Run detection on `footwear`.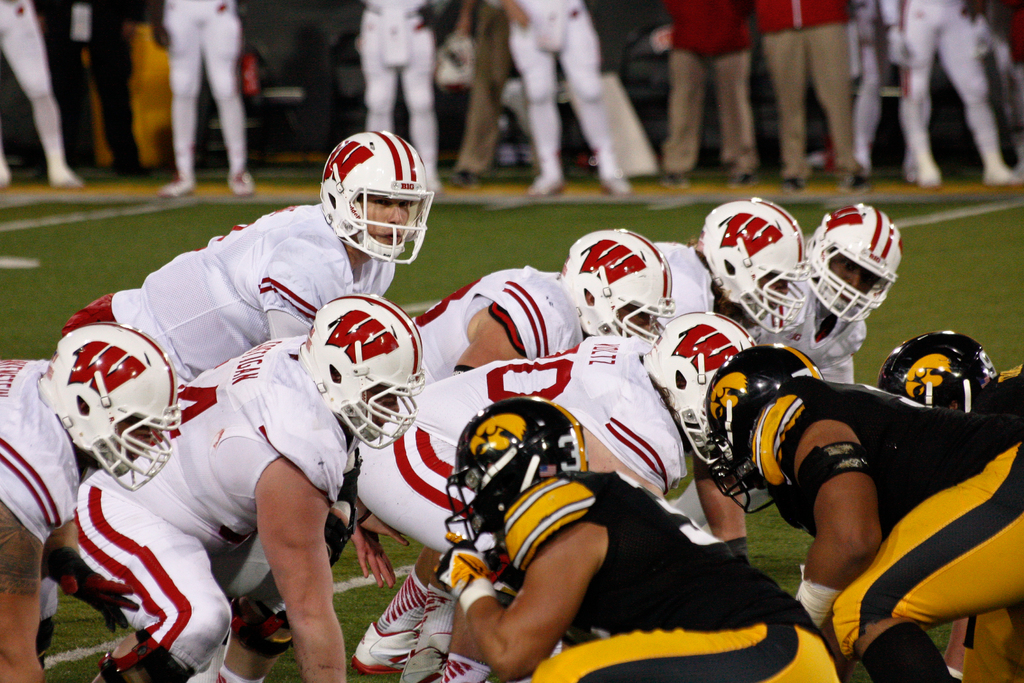
Result: (45,158,82,184).
